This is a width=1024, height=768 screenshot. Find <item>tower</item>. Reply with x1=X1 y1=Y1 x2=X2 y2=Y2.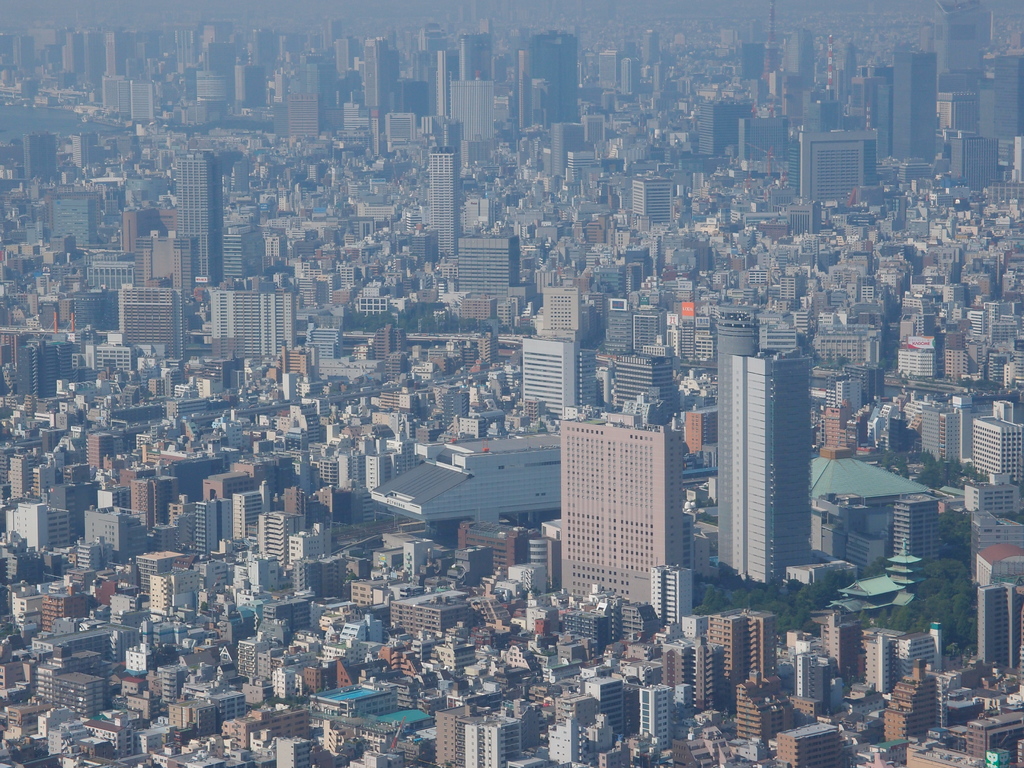
x1=826 y1=35 x2=837 y2=88.
